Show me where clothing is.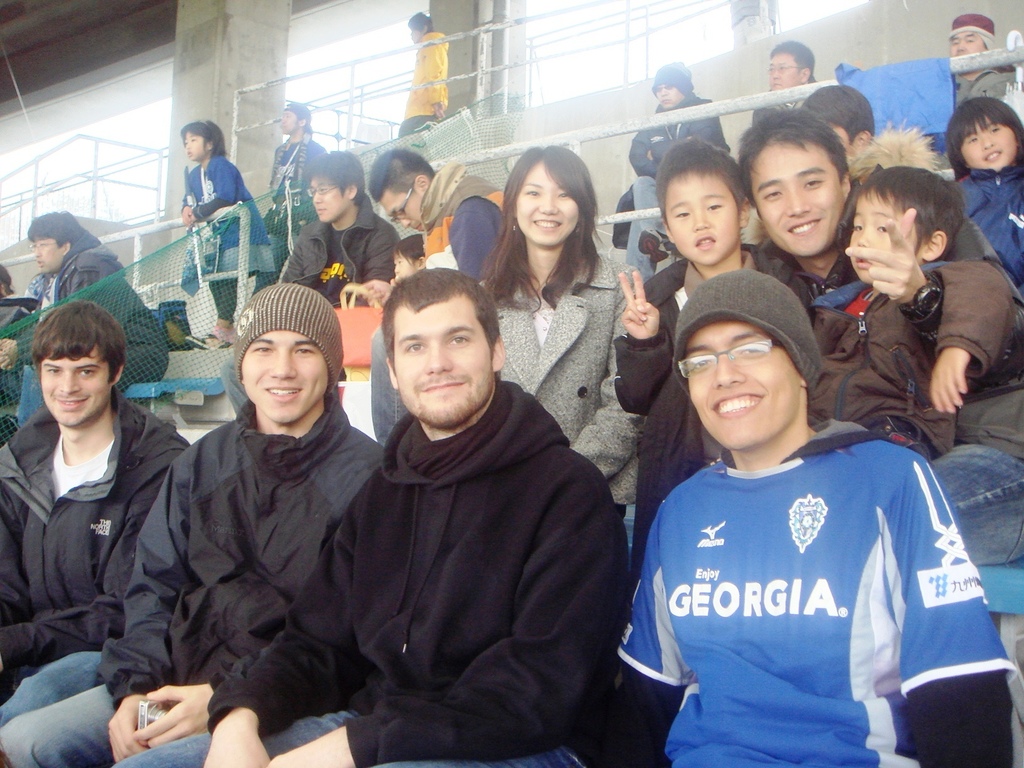
clothing is at [left=947, top=66, right=1019, bottom=104].
